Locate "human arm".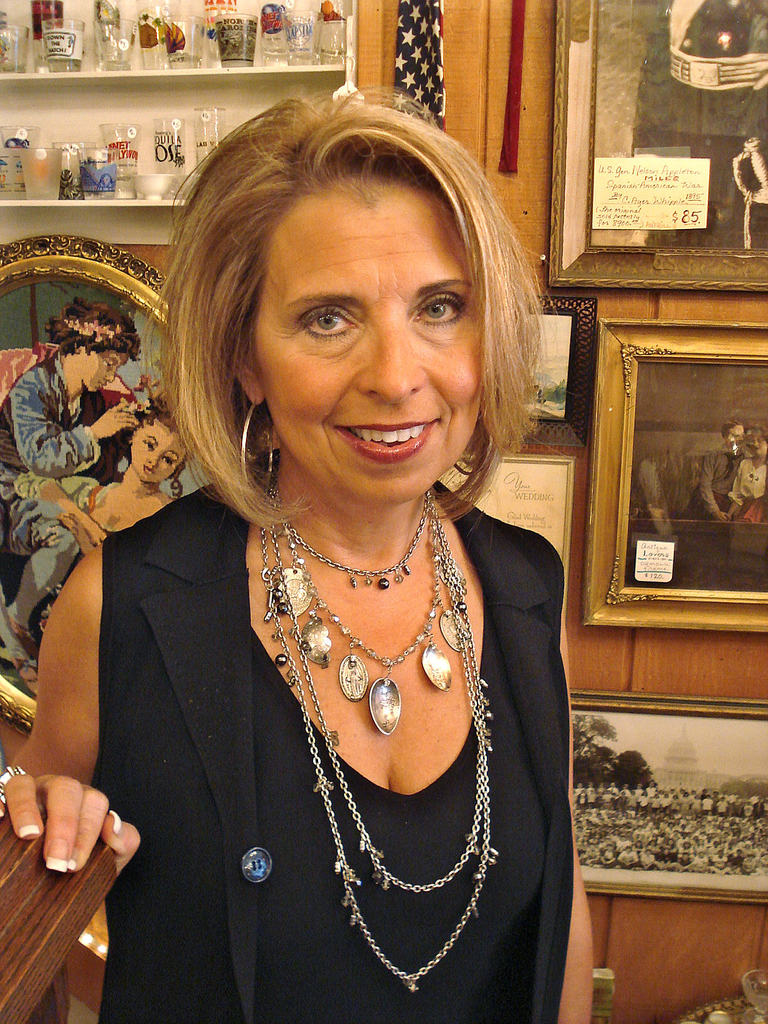
Bounding box: select_region(721, 467, 748, 510).
